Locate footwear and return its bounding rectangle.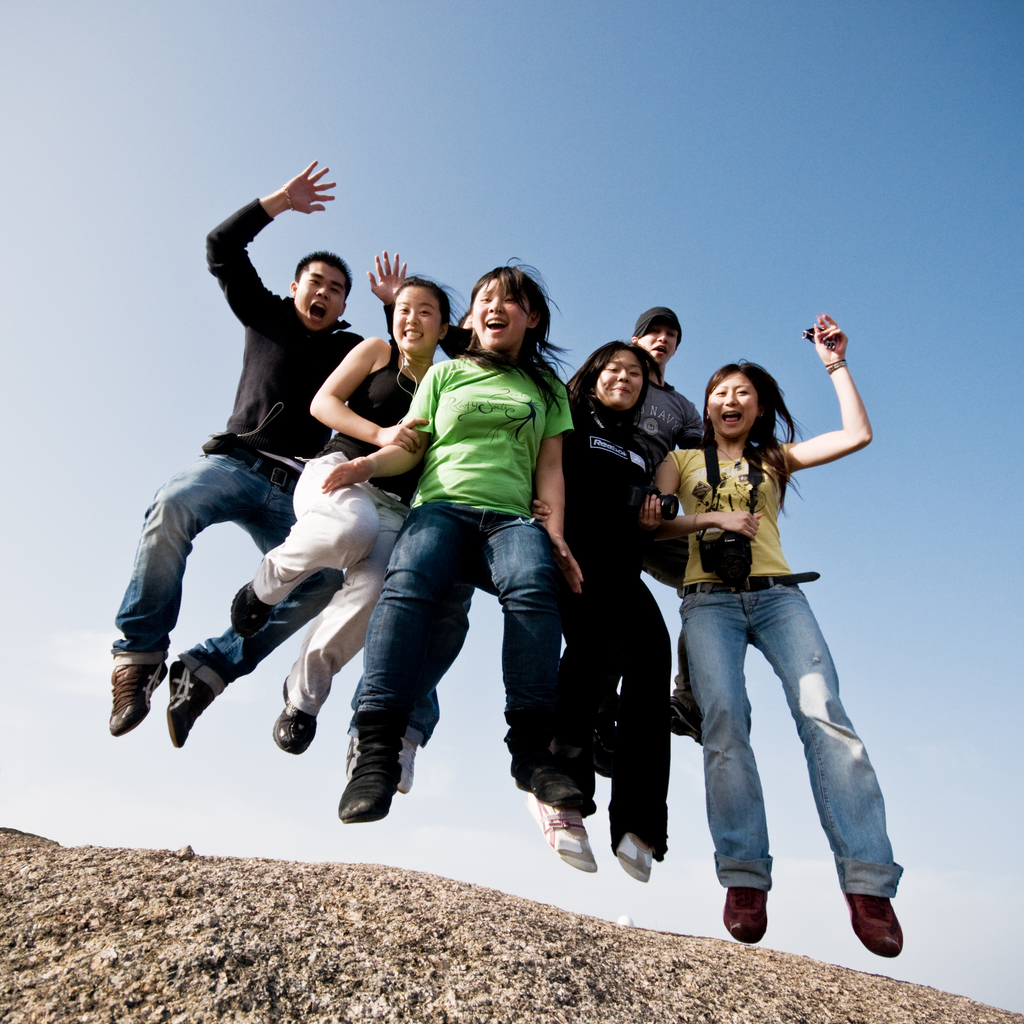
<box>667,695,714,753</box>.
